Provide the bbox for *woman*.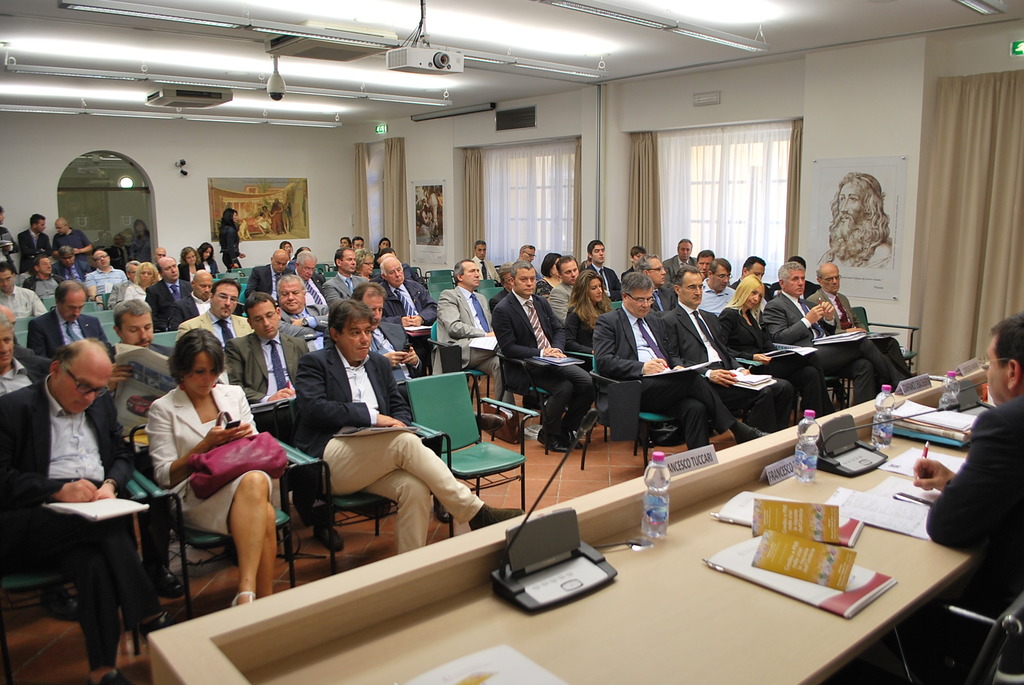
box(720, 272, 835, 420).
